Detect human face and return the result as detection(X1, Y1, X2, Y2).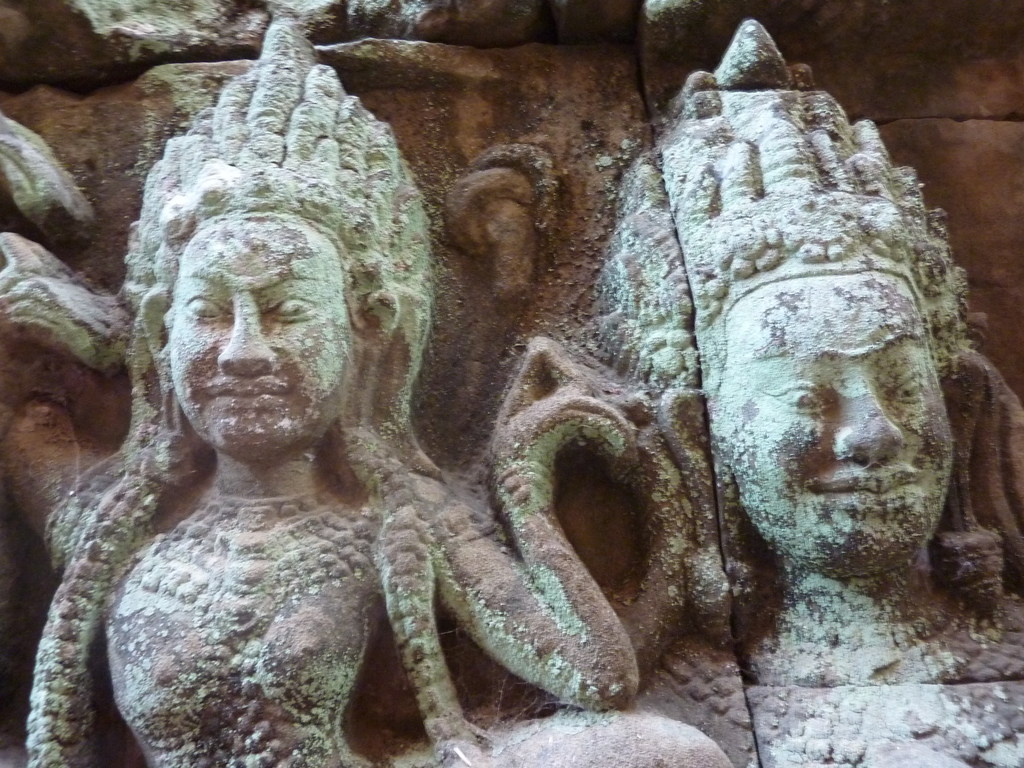
detection(168, 216, 348, 454).
